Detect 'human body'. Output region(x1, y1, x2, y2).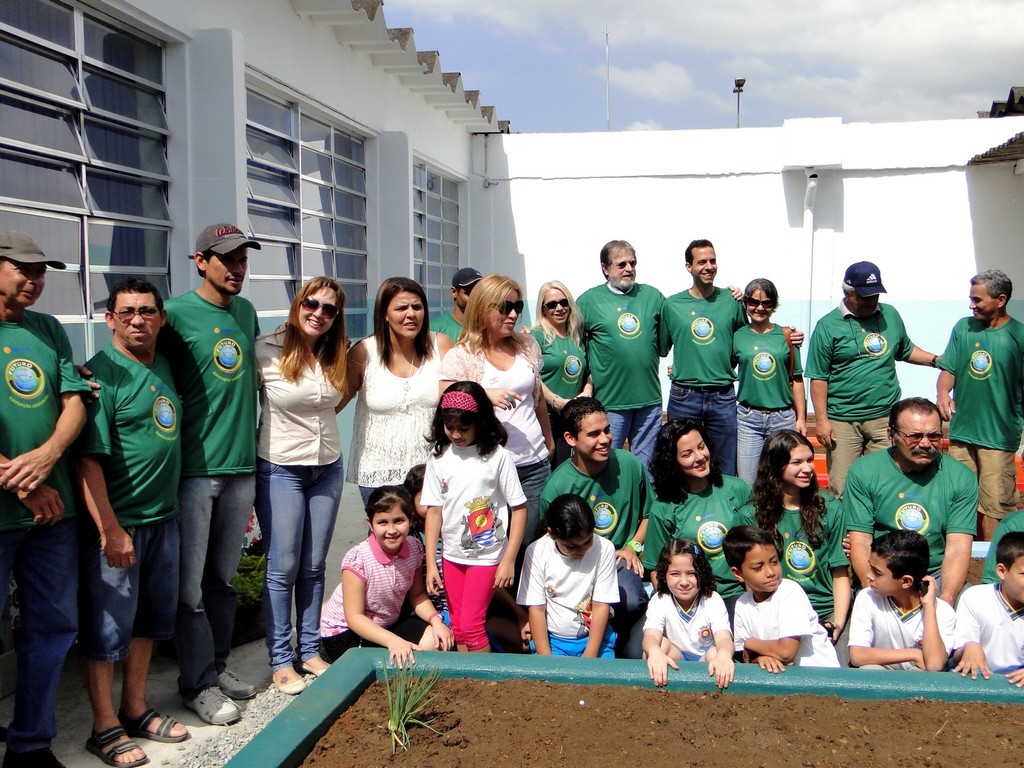
region(844, 524, 961, 670).
